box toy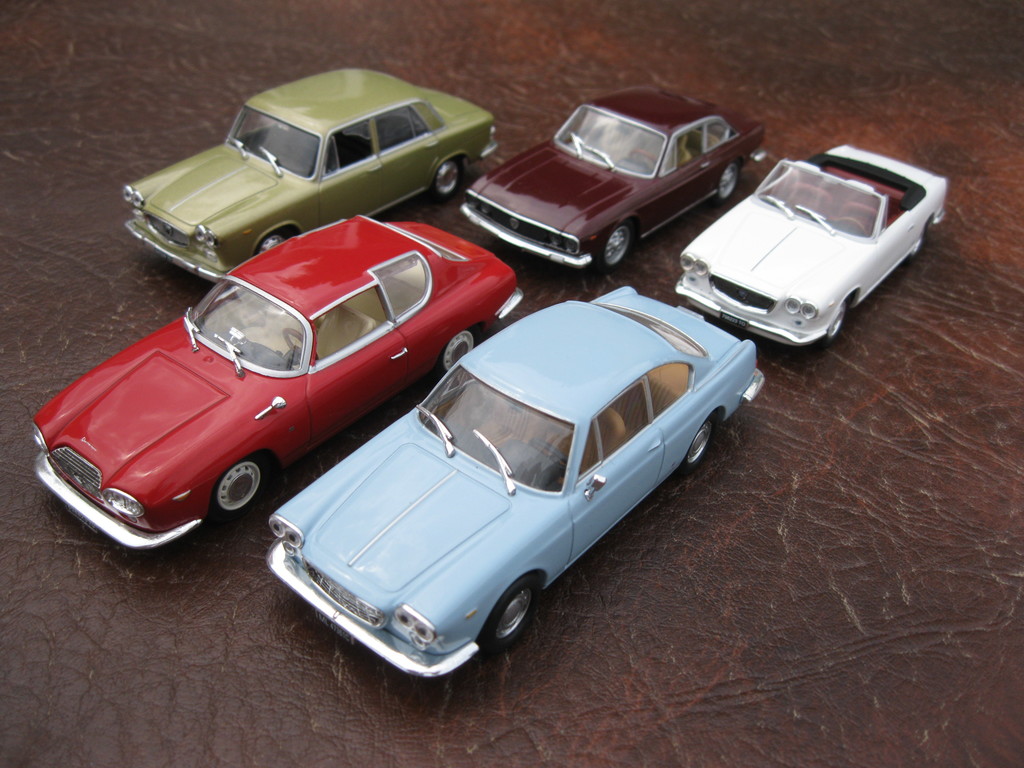
(x1=30, y1=218, x2=524, y2=560)
